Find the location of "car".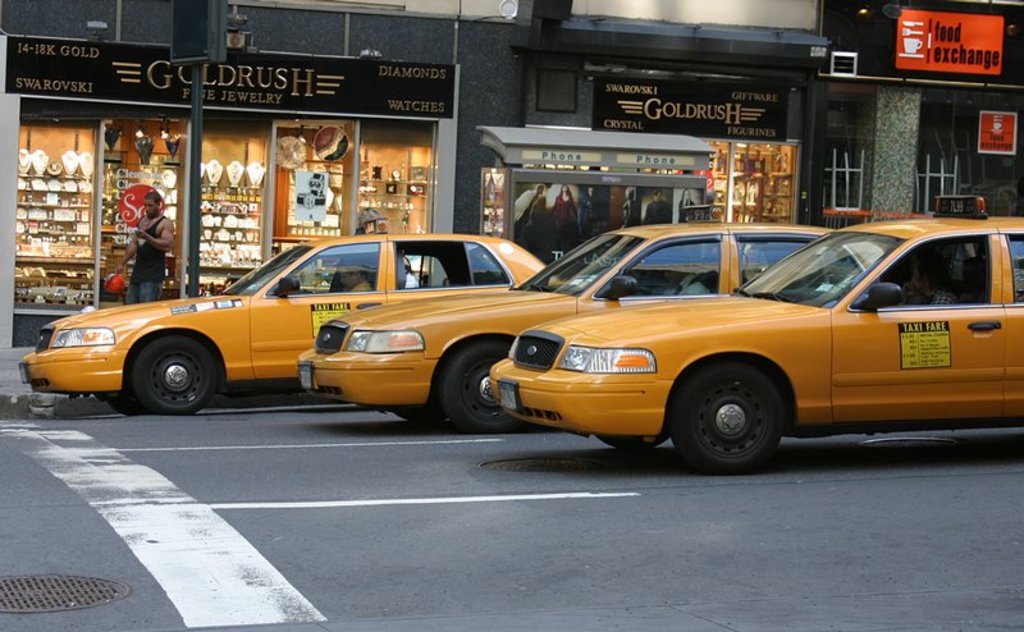
Location: x1=14 y1=229 x2=548 y2=412.
